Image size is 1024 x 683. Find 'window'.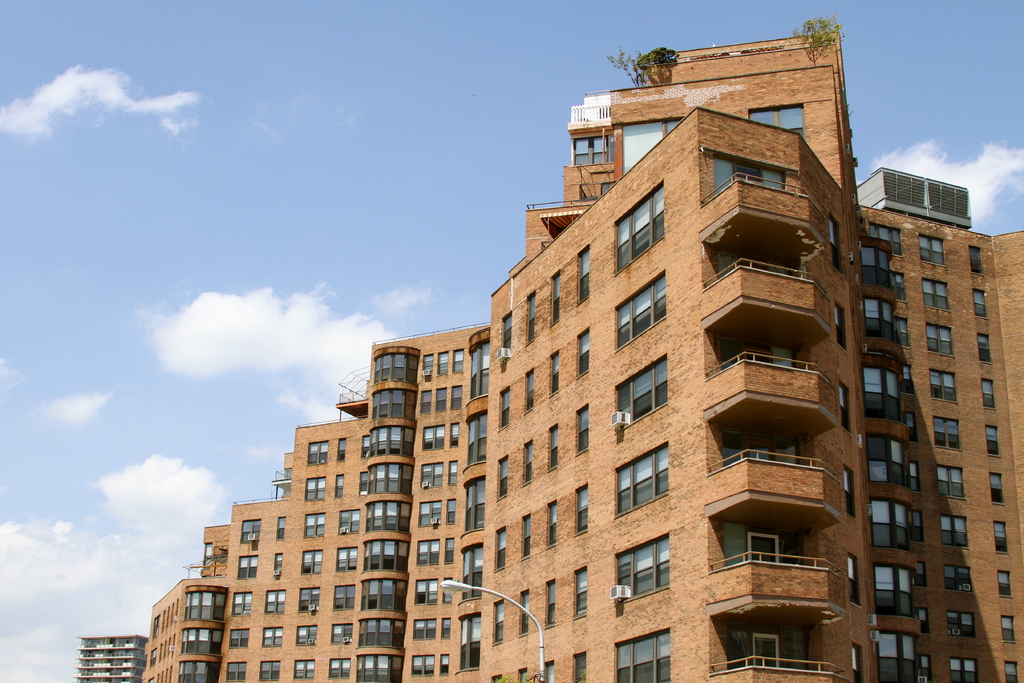
[left=234, top=593, right=253, bottom=614].
